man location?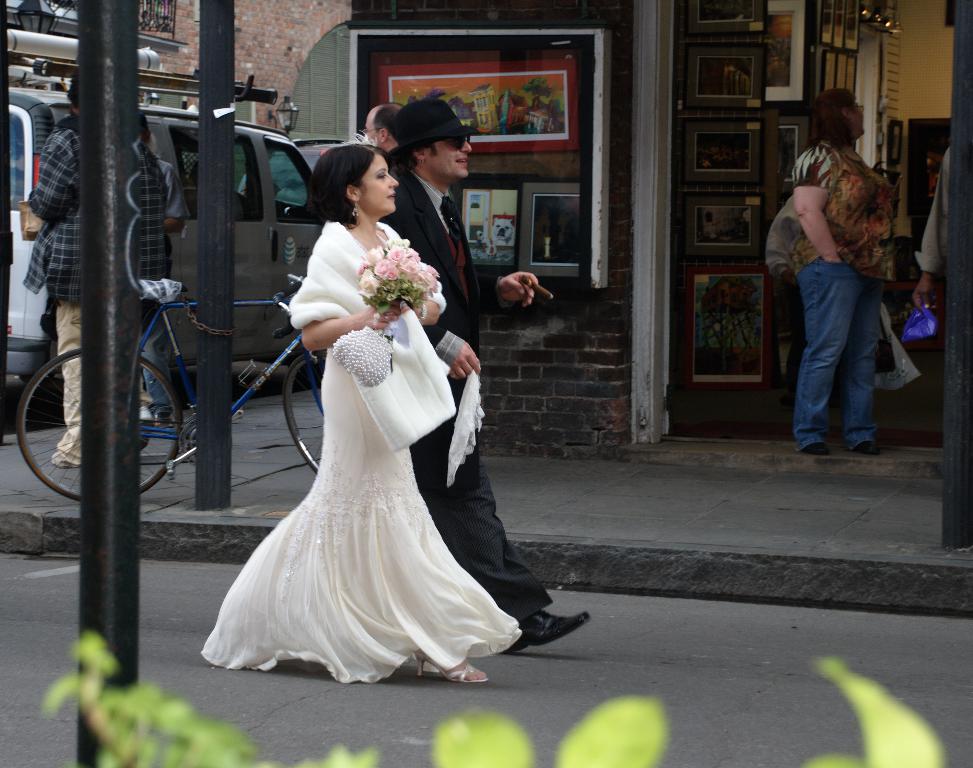
locate(378, 98, 590, 652)
